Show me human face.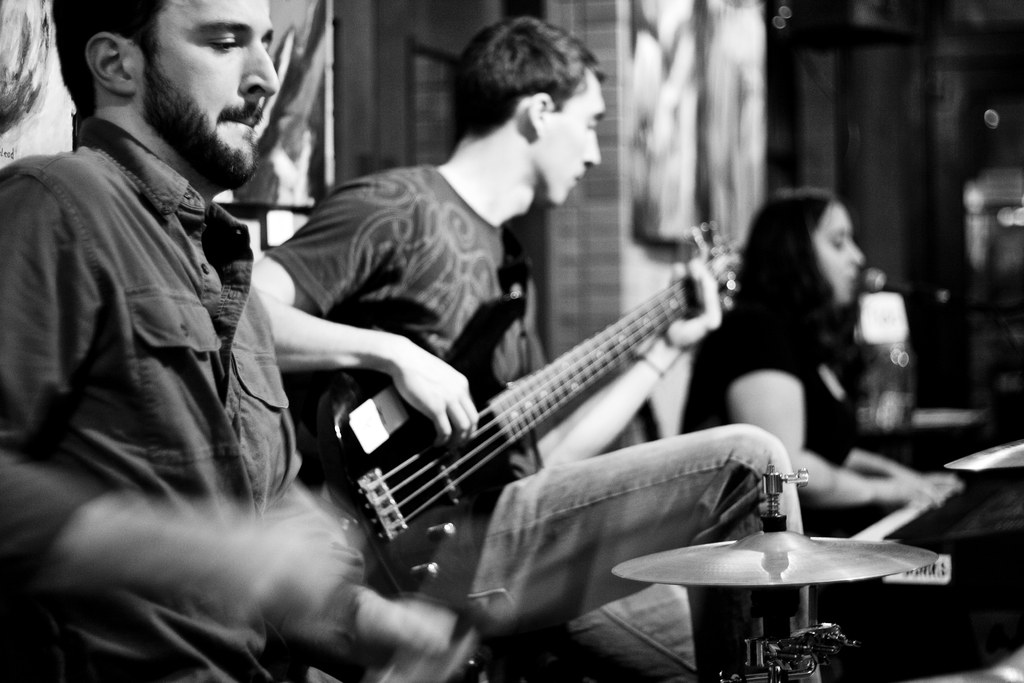
human face is here: (539,67,600,208).
